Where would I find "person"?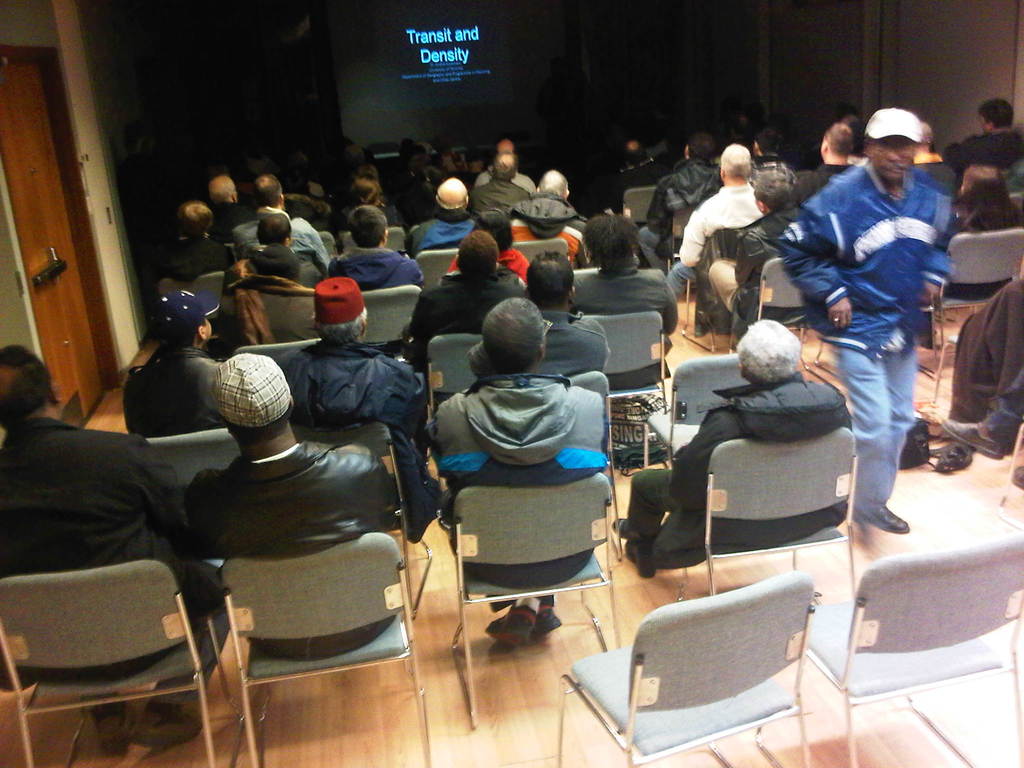
At 783,101,958,529.
